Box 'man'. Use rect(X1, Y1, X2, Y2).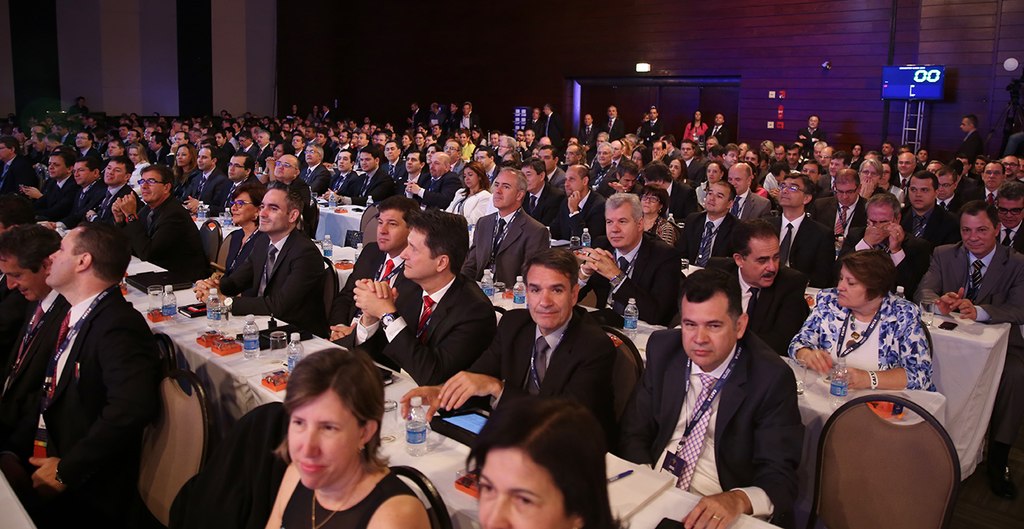
rect(350, 210, 497, 392).
